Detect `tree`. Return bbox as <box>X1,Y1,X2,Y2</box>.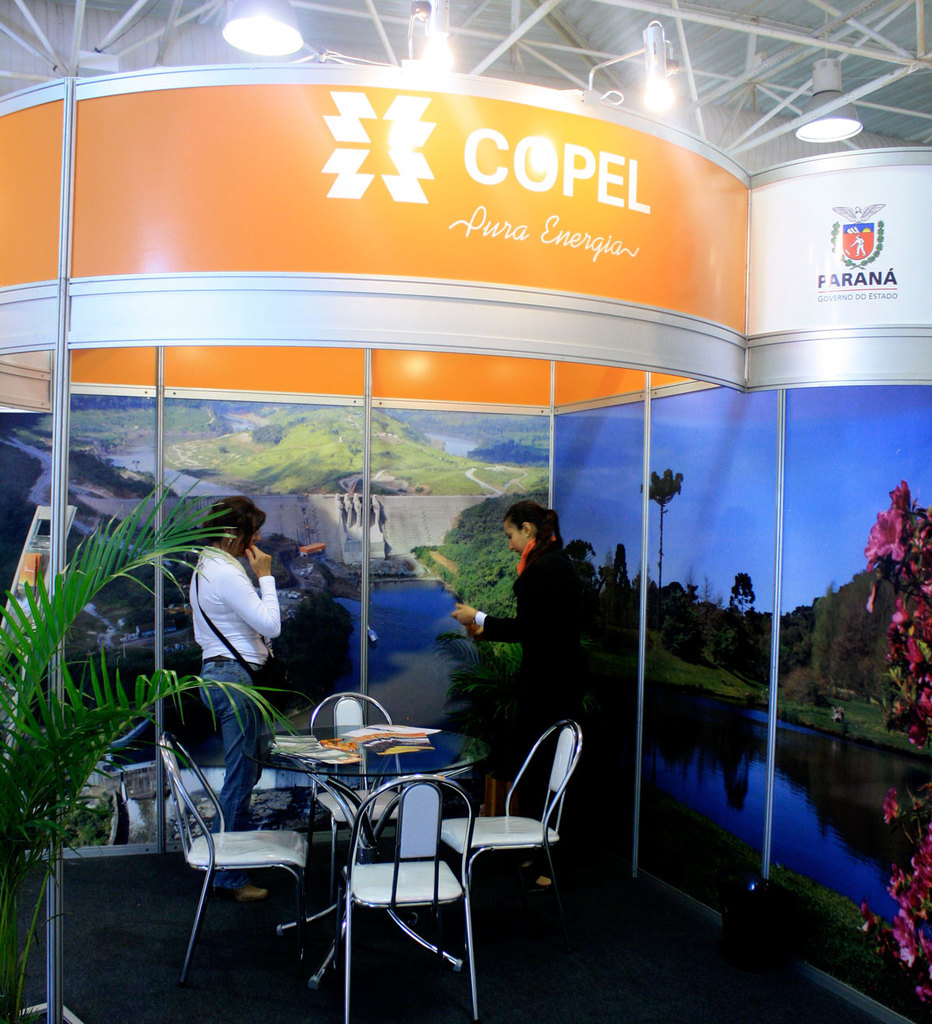
<box>638,470,686,596</box>.
